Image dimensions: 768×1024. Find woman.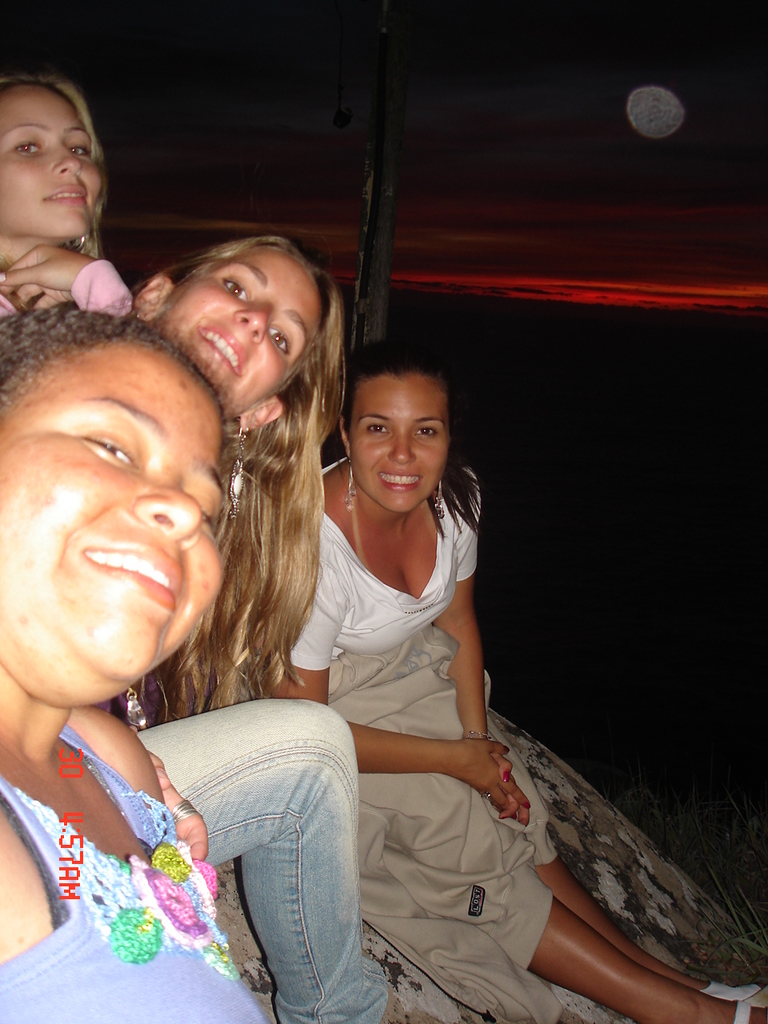
detection(107, 235, 406, 1023).
